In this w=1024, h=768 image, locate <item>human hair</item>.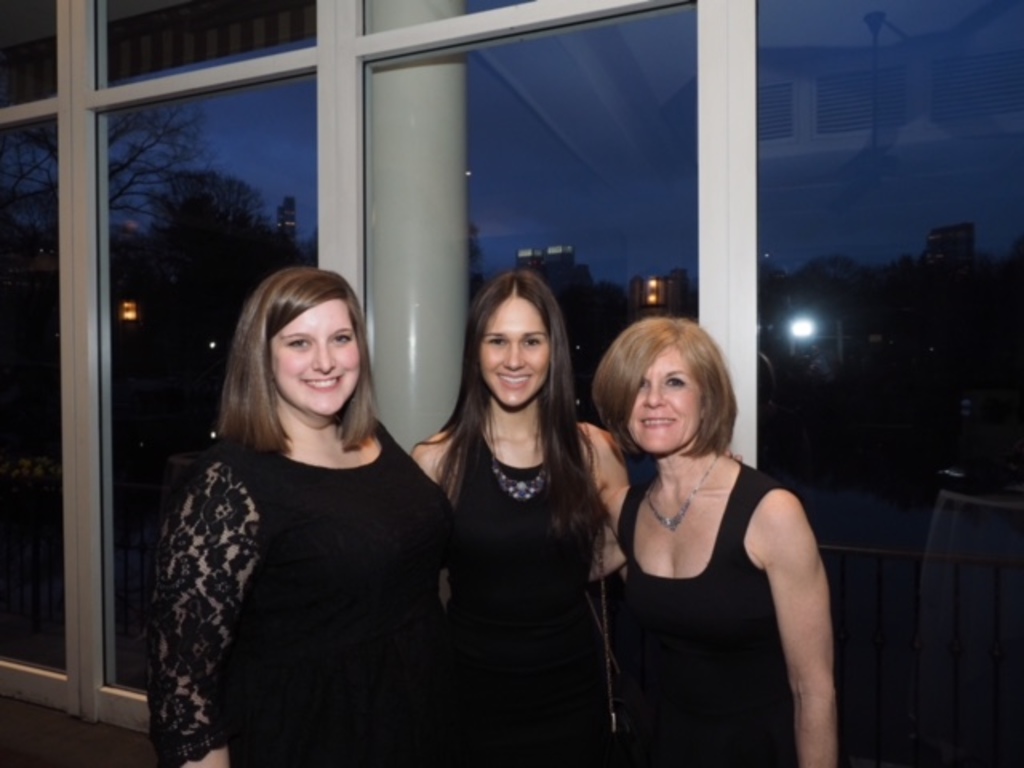
Bounding box: 411, 269, 614, 555.
